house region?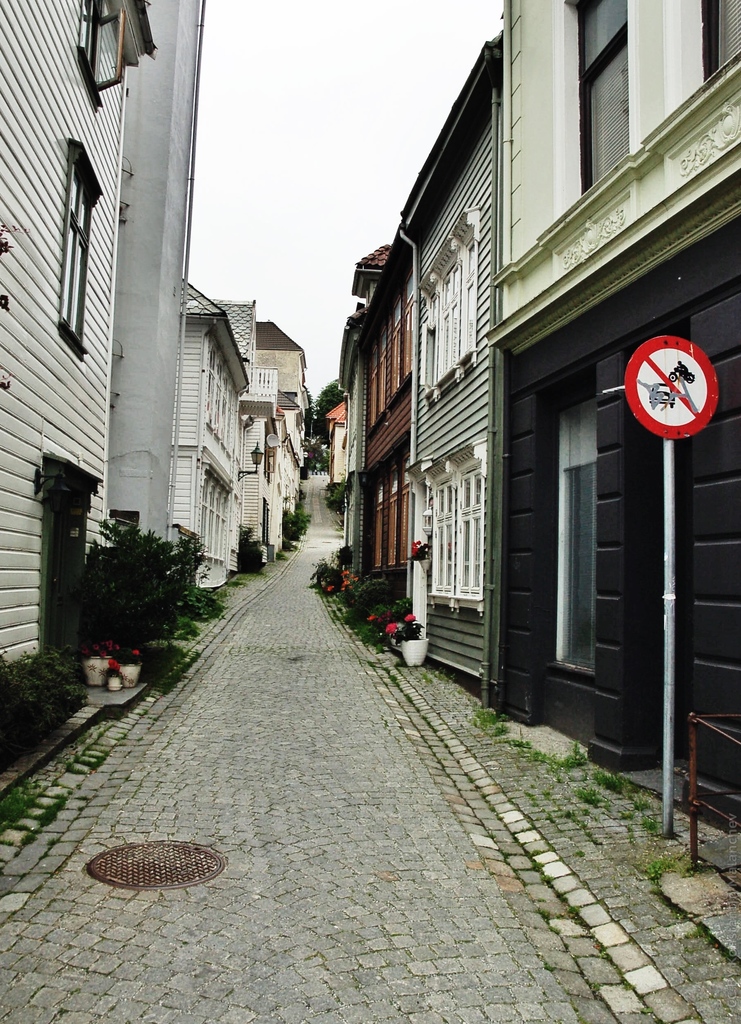
(189,295,267,570)
